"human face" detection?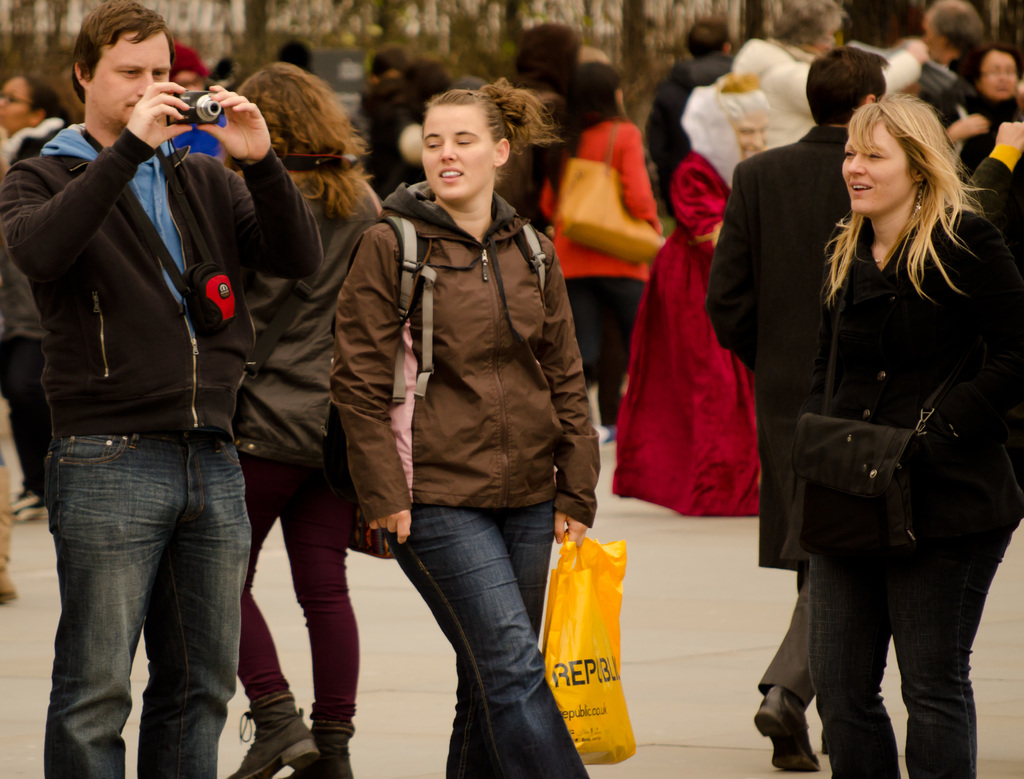
<region>729, 95, 769, 157</region>
